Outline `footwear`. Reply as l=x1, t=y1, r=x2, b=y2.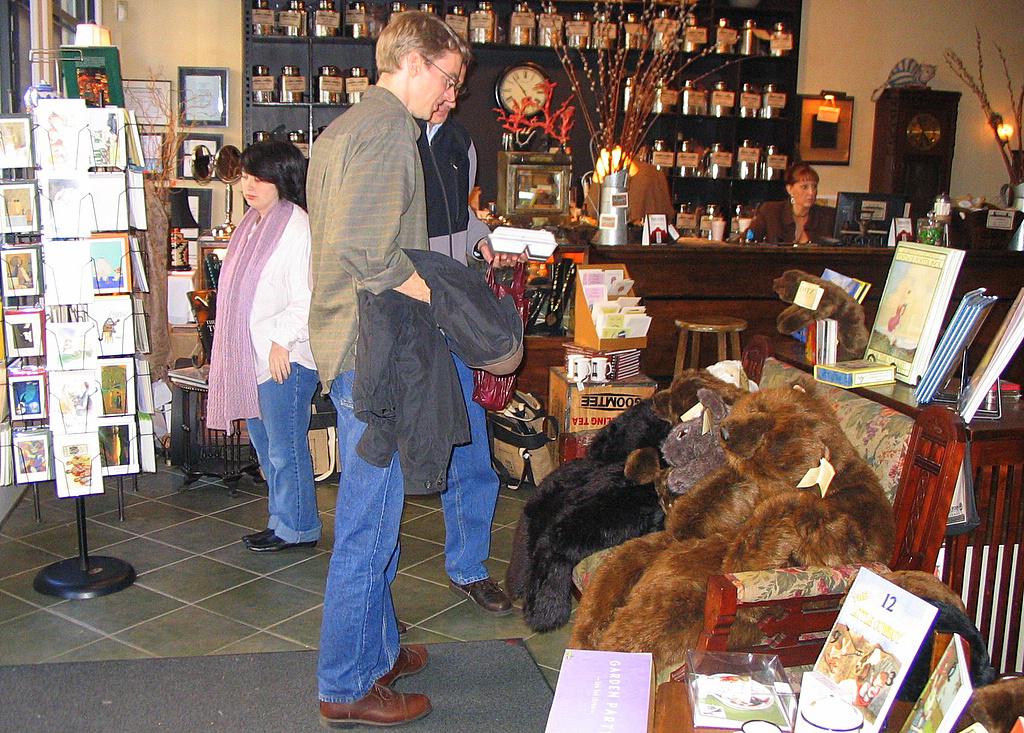
l=248, t=534, r=326, b=550.
